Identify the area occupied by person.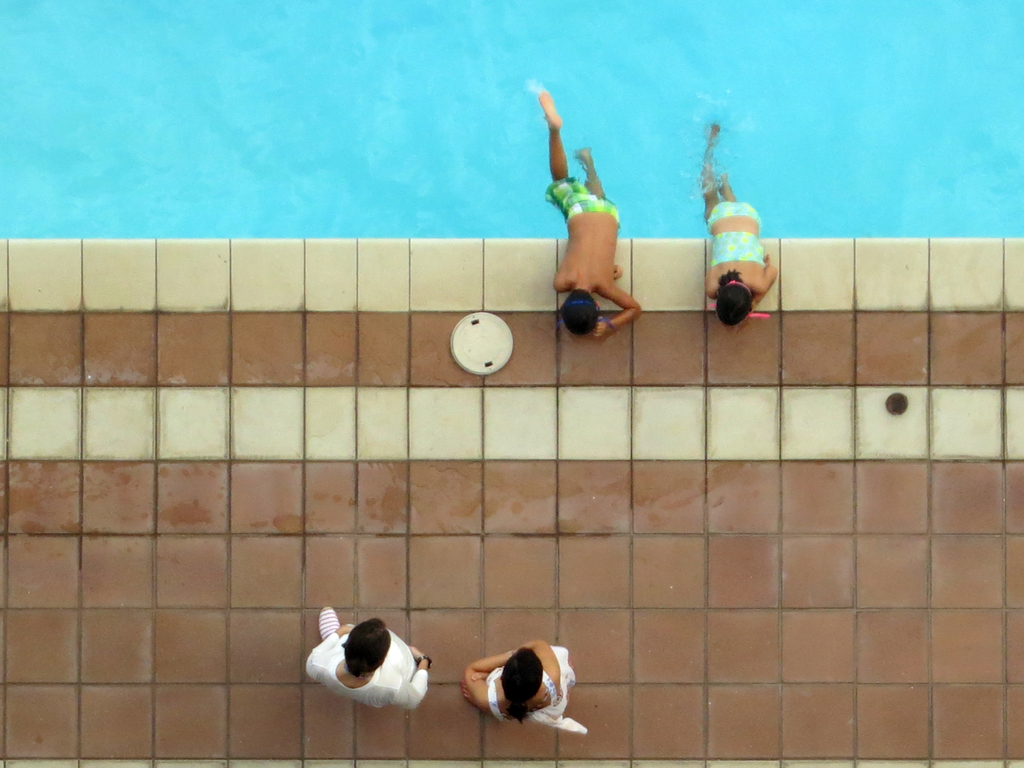
Area: pyautogui.locateOnScreen(705, 118, 777, 331).
